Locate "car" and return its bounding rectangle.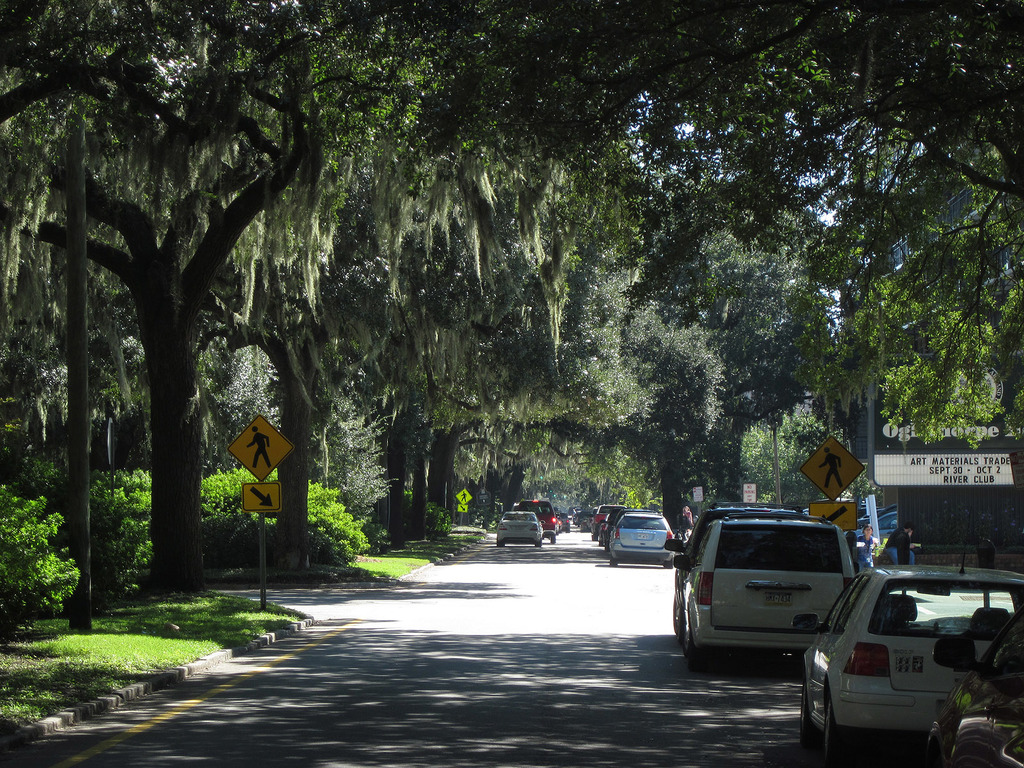
x1=610 y1=513 x2=678 y2=565.
